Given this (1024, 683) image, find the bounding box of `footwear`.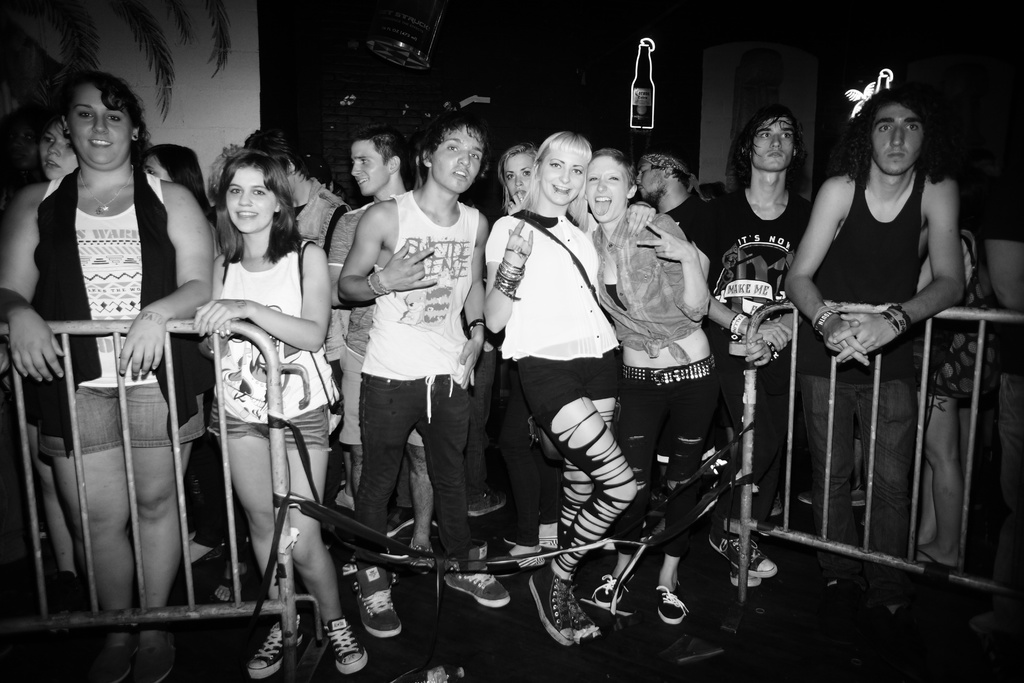
<box>724,565,766,589</box>.
